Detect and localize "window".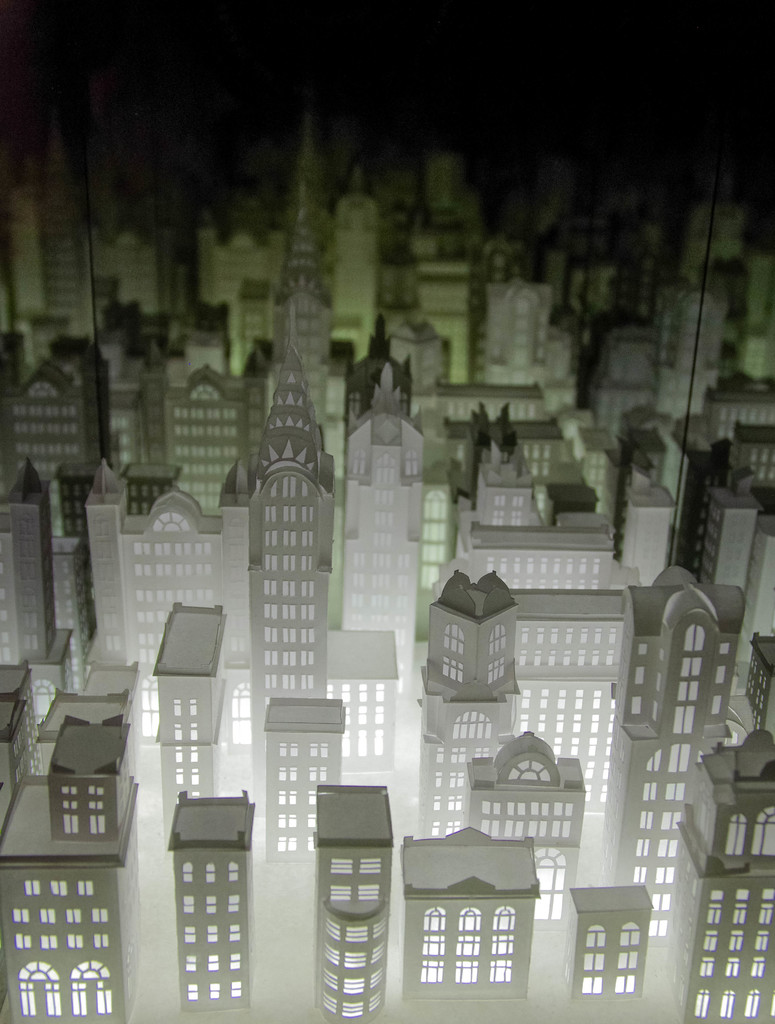
Localized at 548, 626, 555, 645.
